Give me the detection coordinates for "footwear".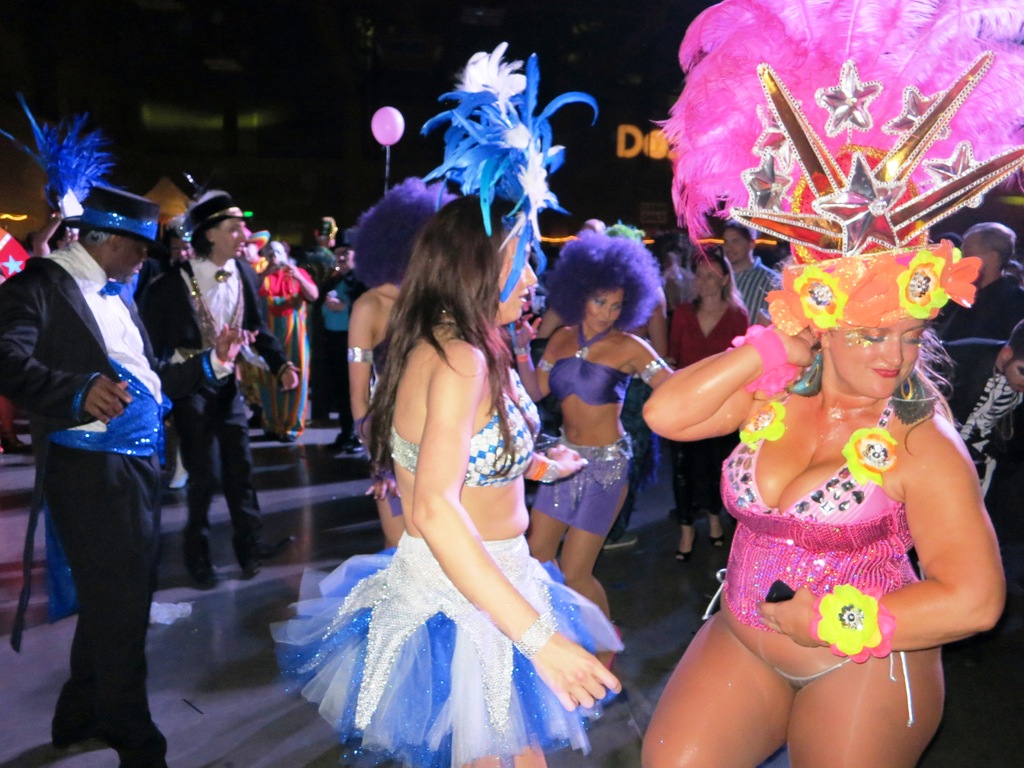
266,430,295,441.
